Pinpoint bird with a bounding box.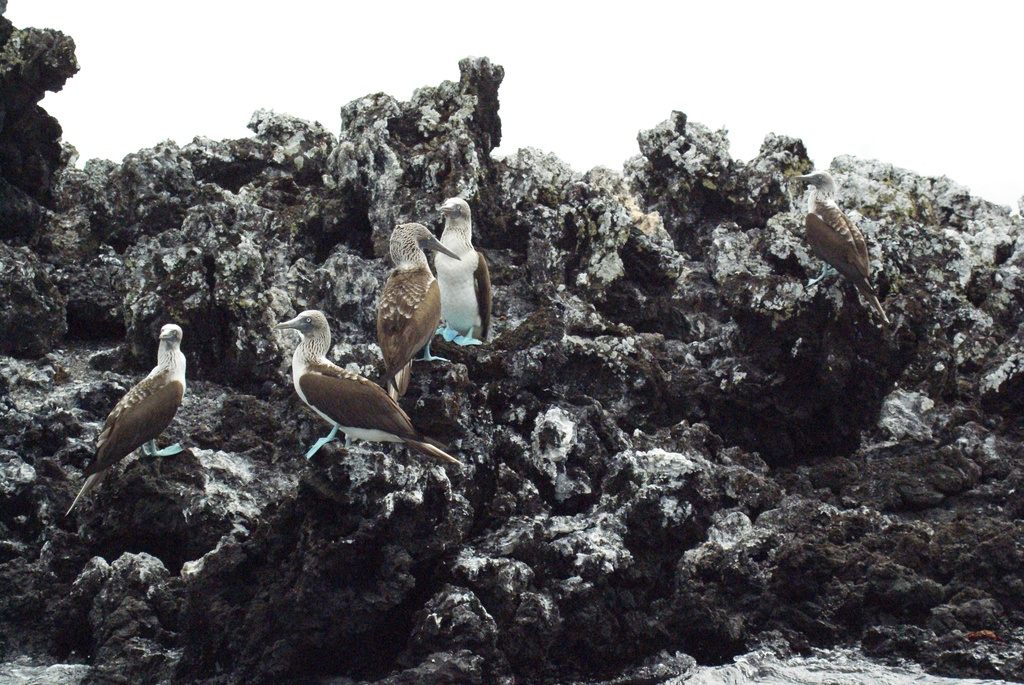
box(433, 187, 497, 359).
